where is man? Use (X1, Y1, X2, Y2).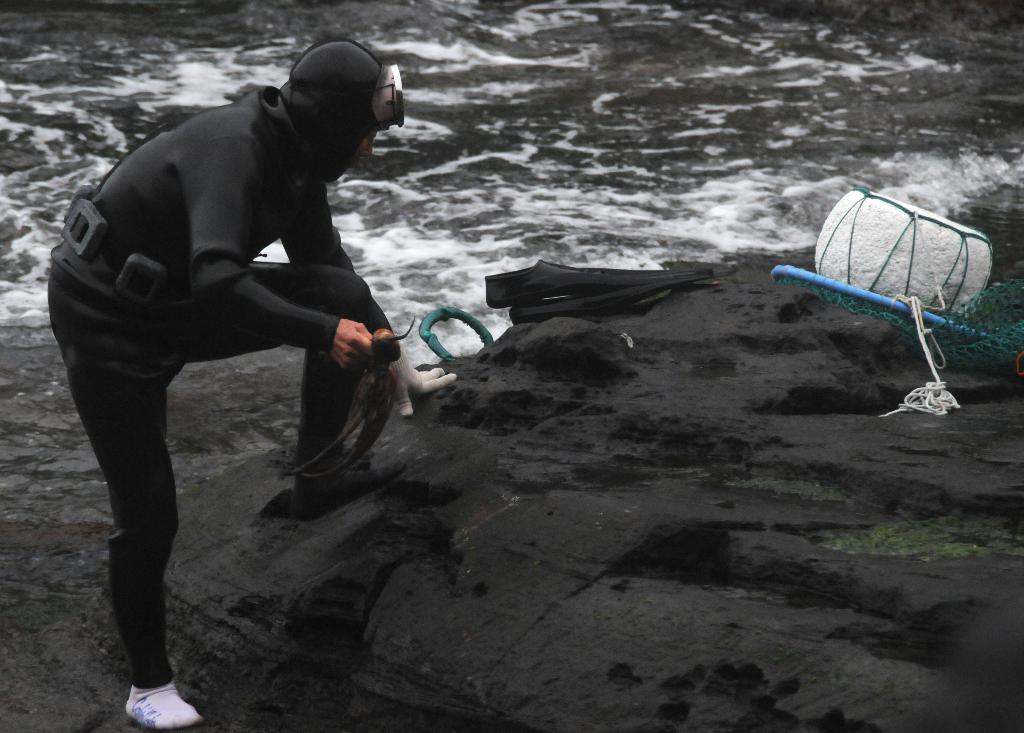
(35, 65, 423, 705).
